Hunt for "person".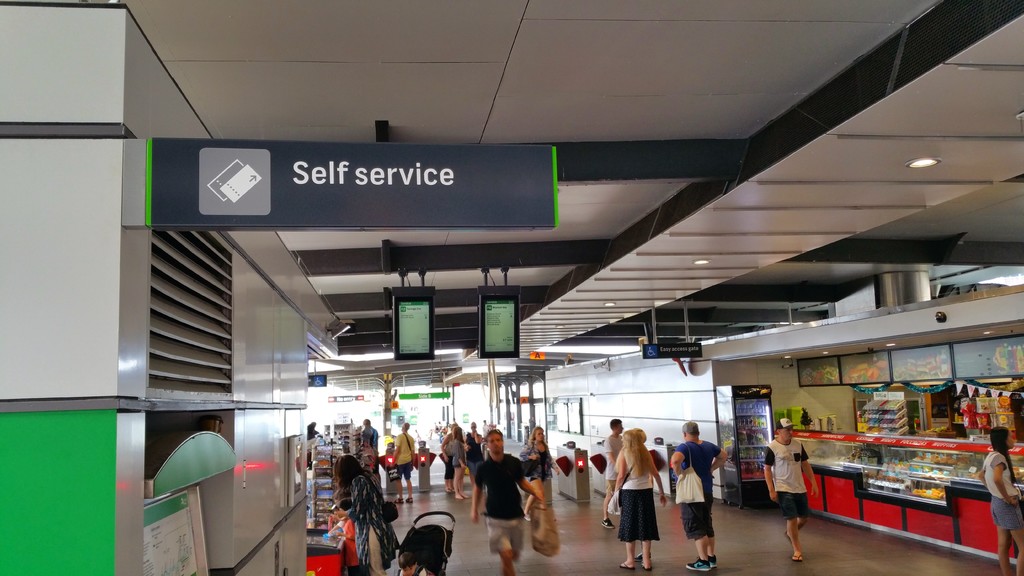
Hunted down at locate(306, 424, 321, 469).
